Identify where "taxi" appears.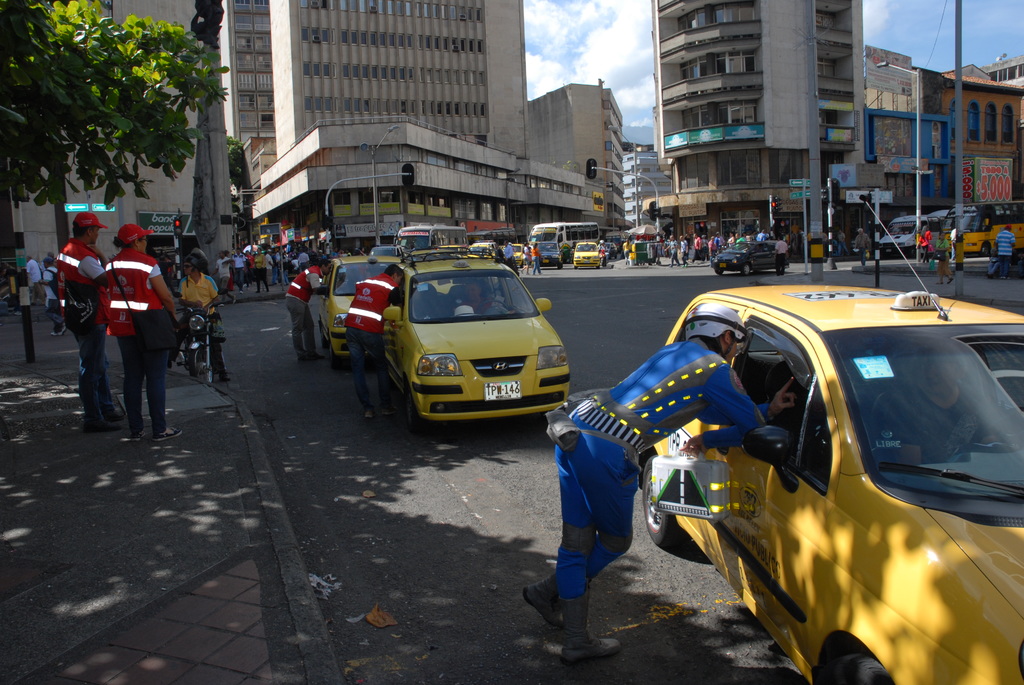
Appears at BBox(570, 243, 604, 269).
